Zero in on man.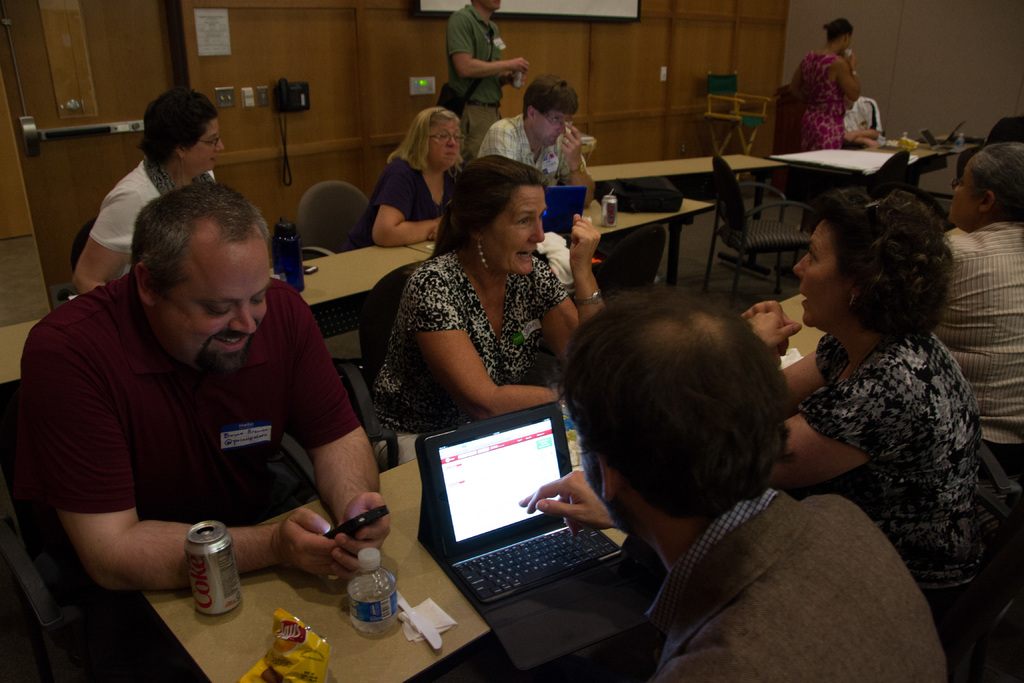
Zeroed in: [x1=479, y1=69, x2=595, y2=210].
